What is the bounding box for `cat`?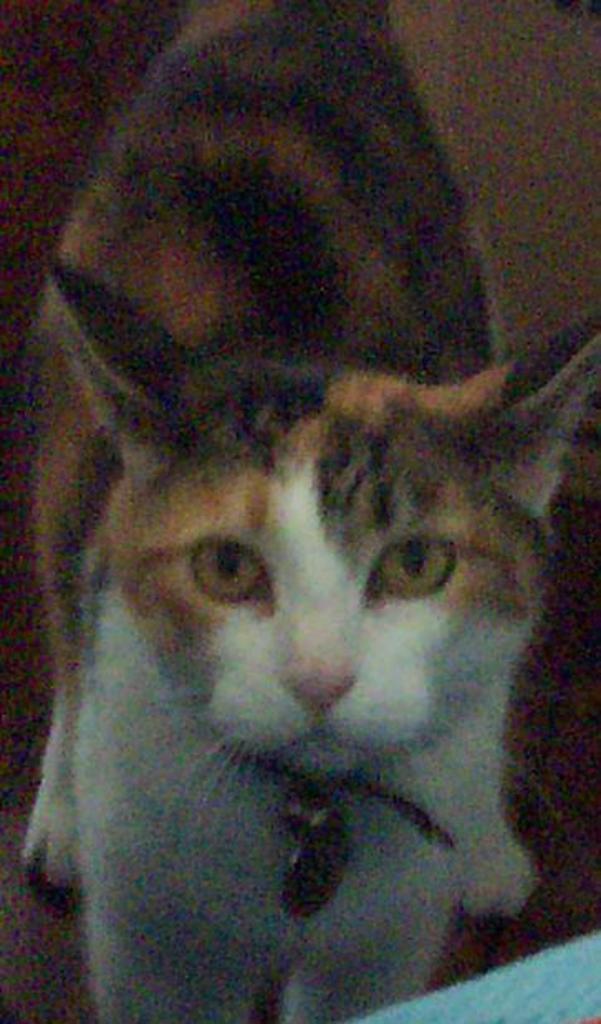
pyautogui.locateOnScreen(23, 0, 599, 1022).
